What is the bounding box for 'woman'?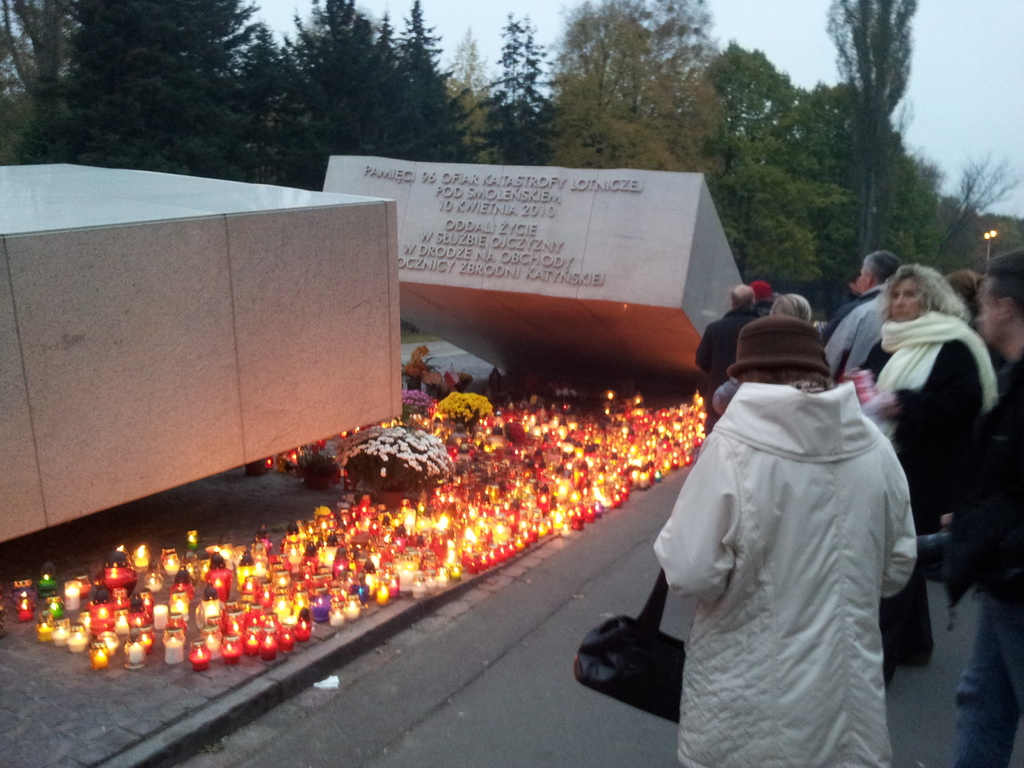
x1=656 y1=312 x2=915 y2=767.
